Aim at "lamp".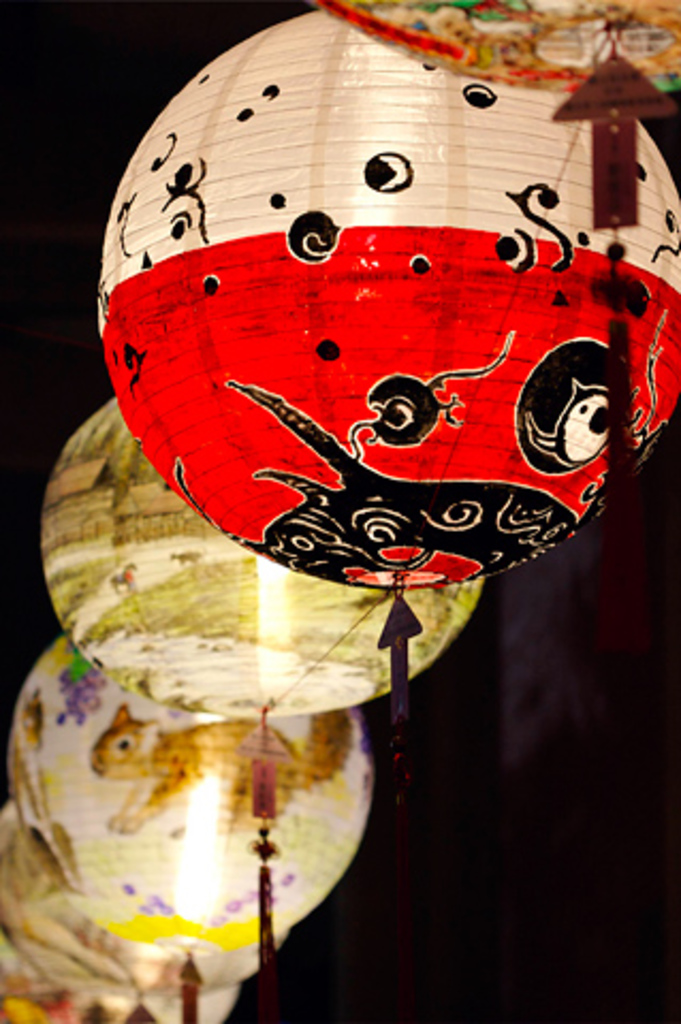
Aimed at 0,943,239,1022.
